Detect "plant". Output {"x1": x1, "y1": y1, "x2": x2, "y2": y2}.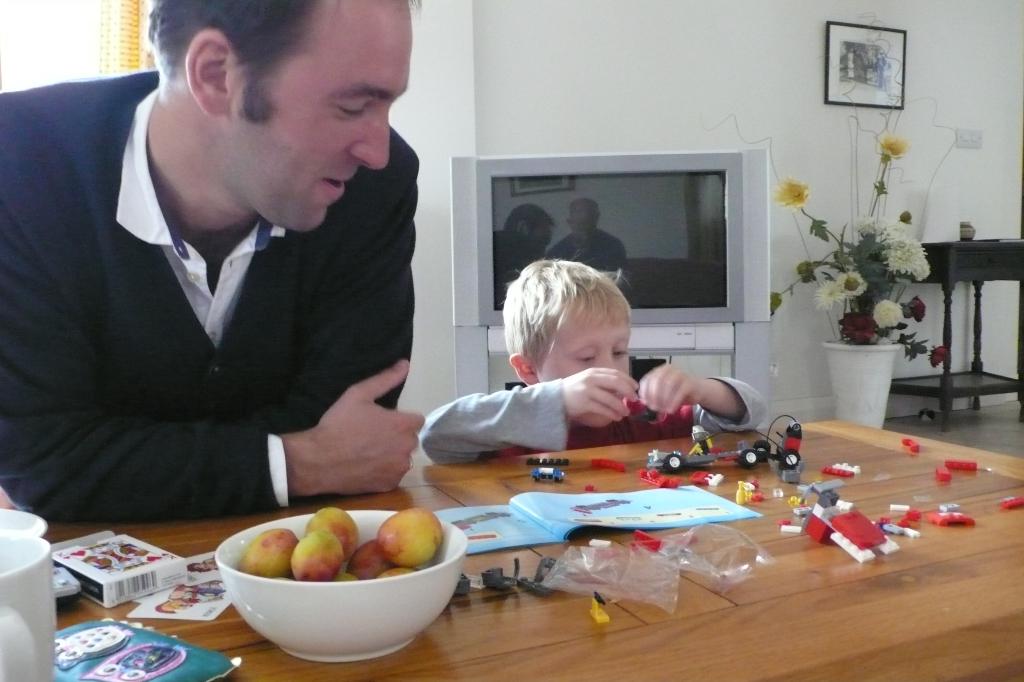
{"x1": 694, "y1": 5, "x2": 947, "y2": 425}.
